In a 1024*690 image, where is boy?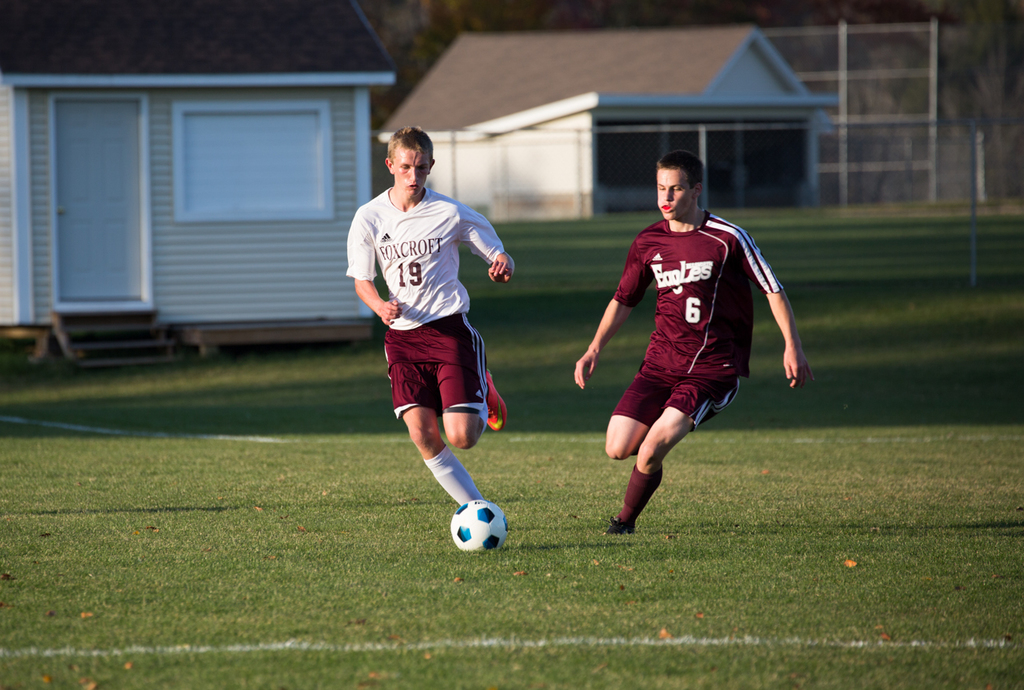
bbox=(572, 151, 814, 535).
